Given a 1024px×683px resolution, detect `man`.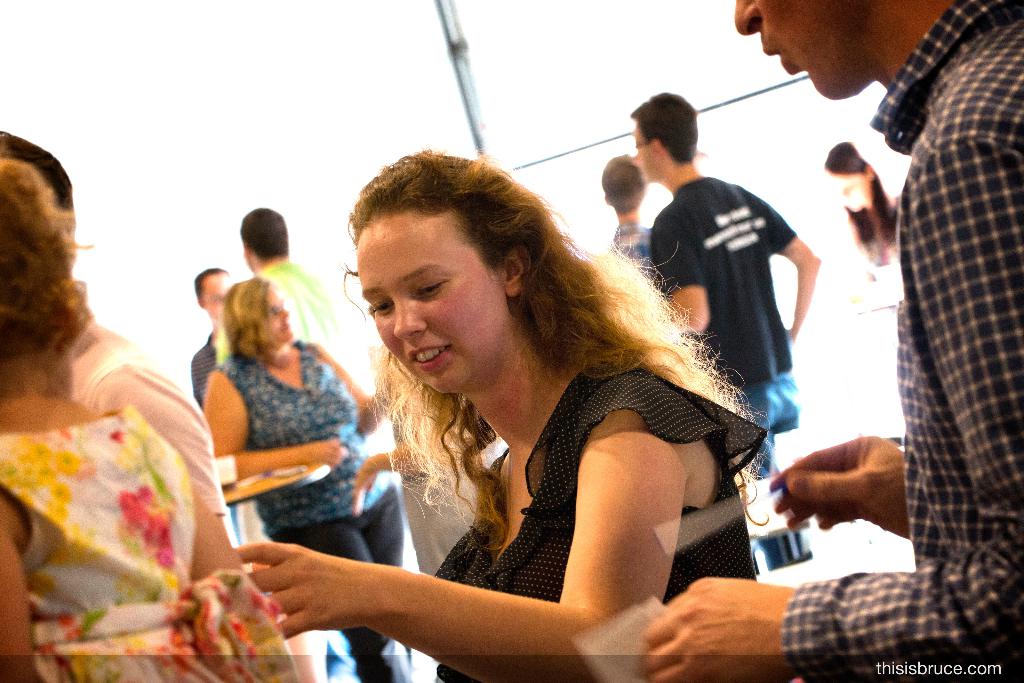
crop(189, 267, 239, 410).
